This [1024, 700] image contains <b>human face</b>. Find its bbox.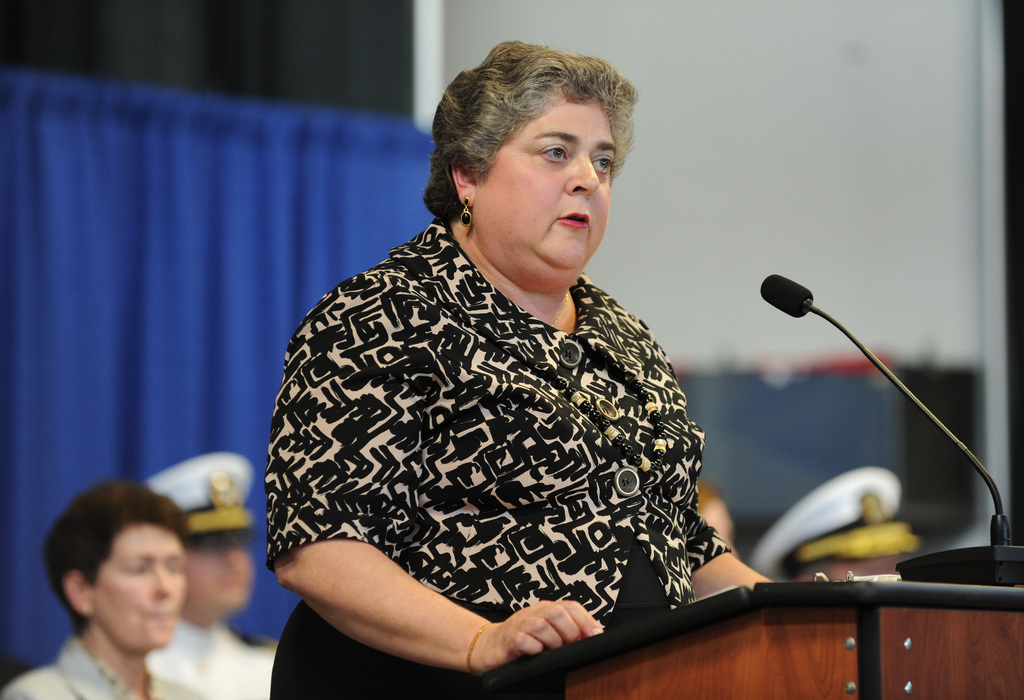
{"left": 177, "top": 533, "right": 257, "bottom": 617}.
